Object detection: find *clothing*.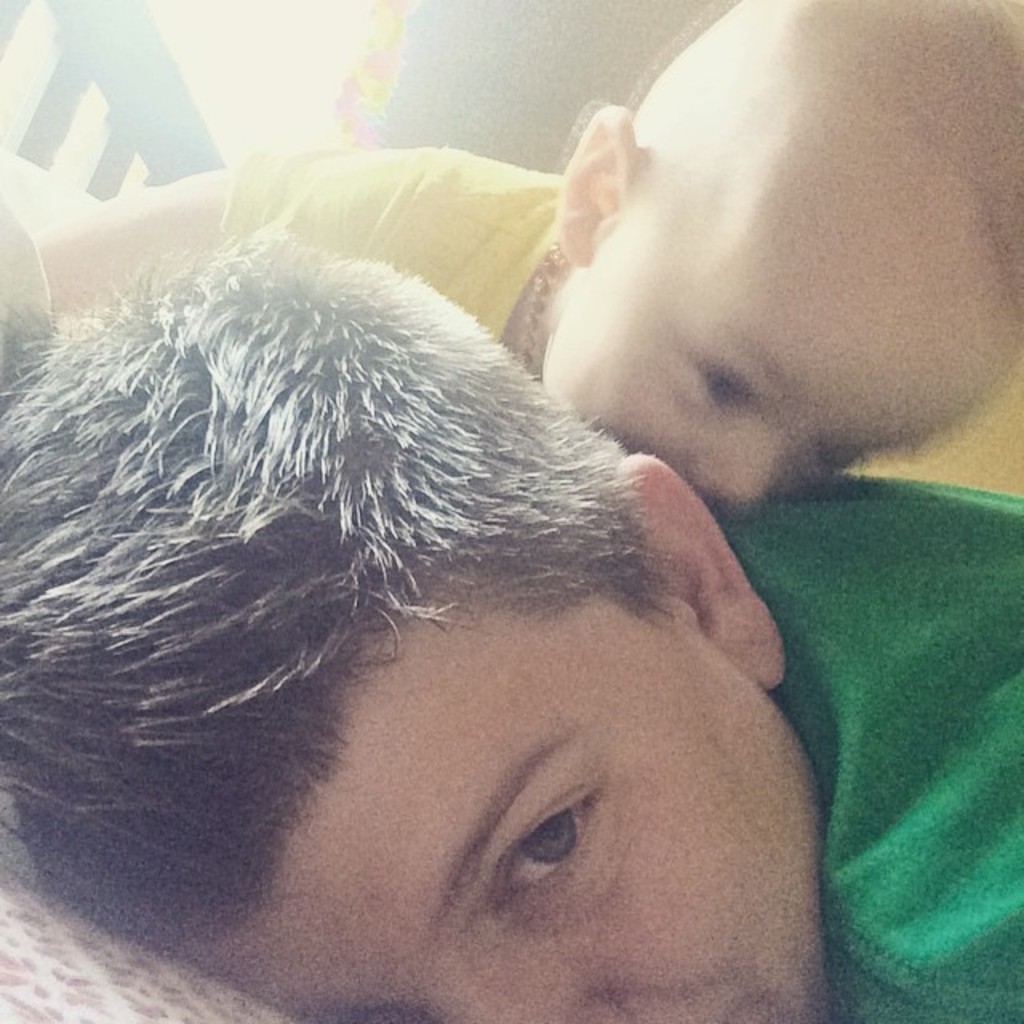
region(688, 459, 1022, 1022).
